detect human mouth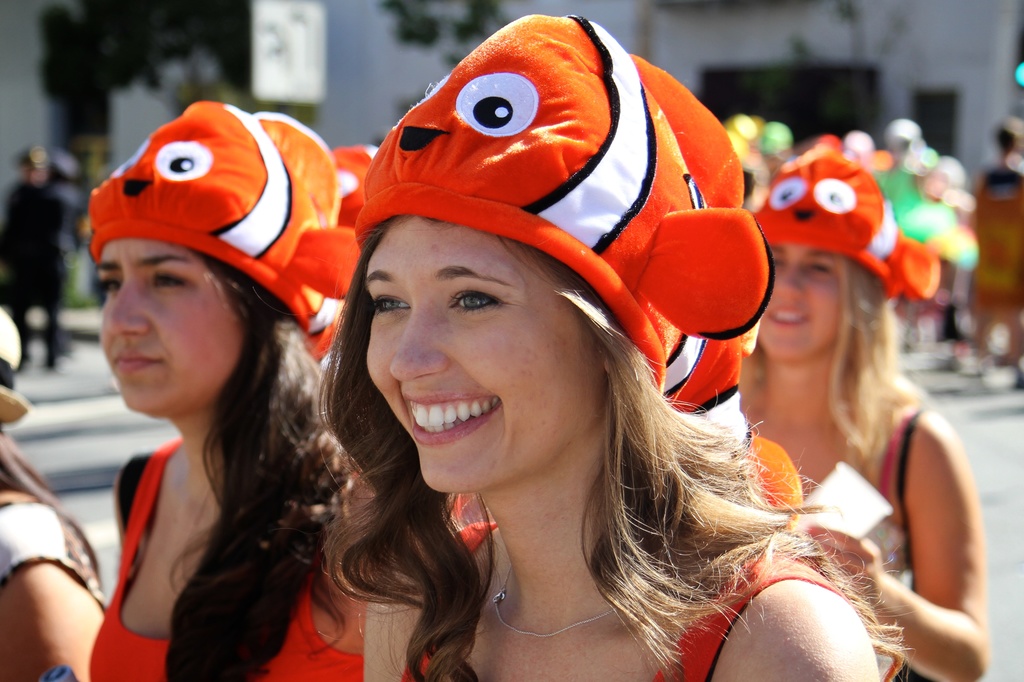
l=400, t=394, r=499, b=446
